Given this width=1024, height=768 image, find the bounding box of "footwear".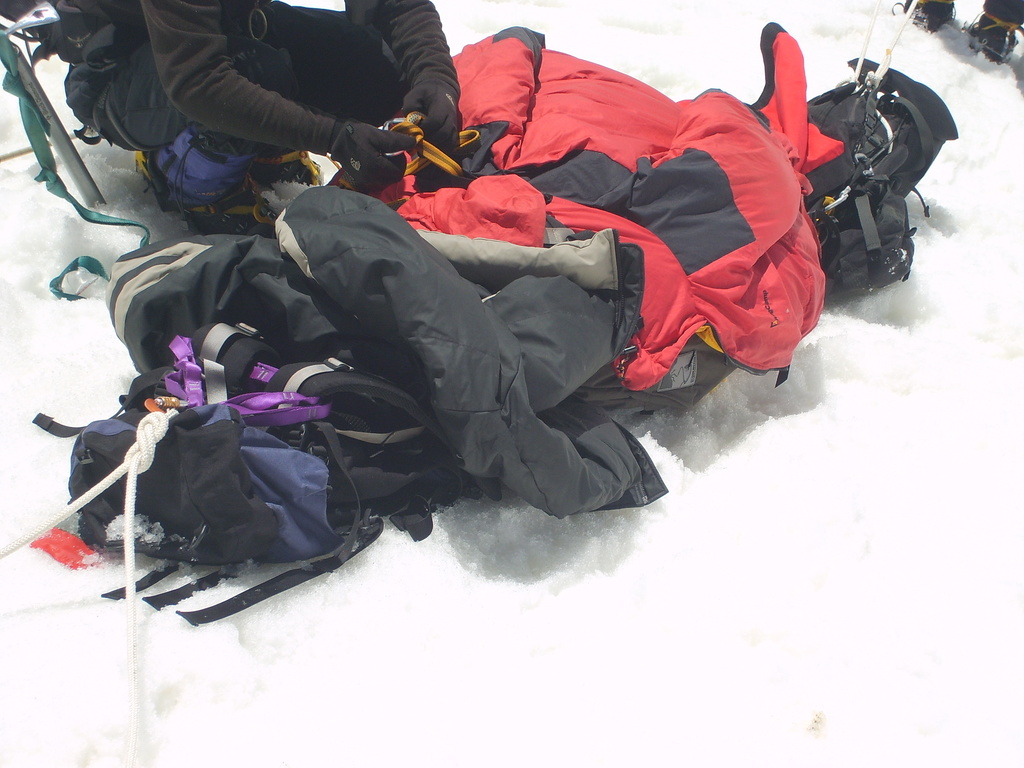
left=964, top=16, right=1009, bottom=70.
